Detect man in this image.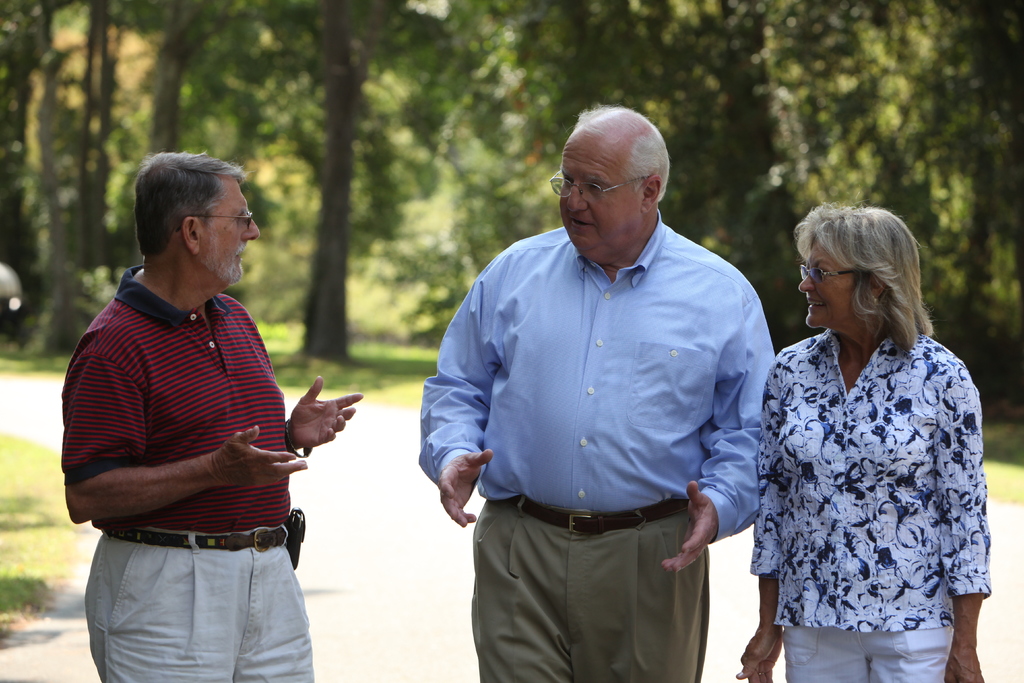
Detection: crop(442, 106, 790, 676).
